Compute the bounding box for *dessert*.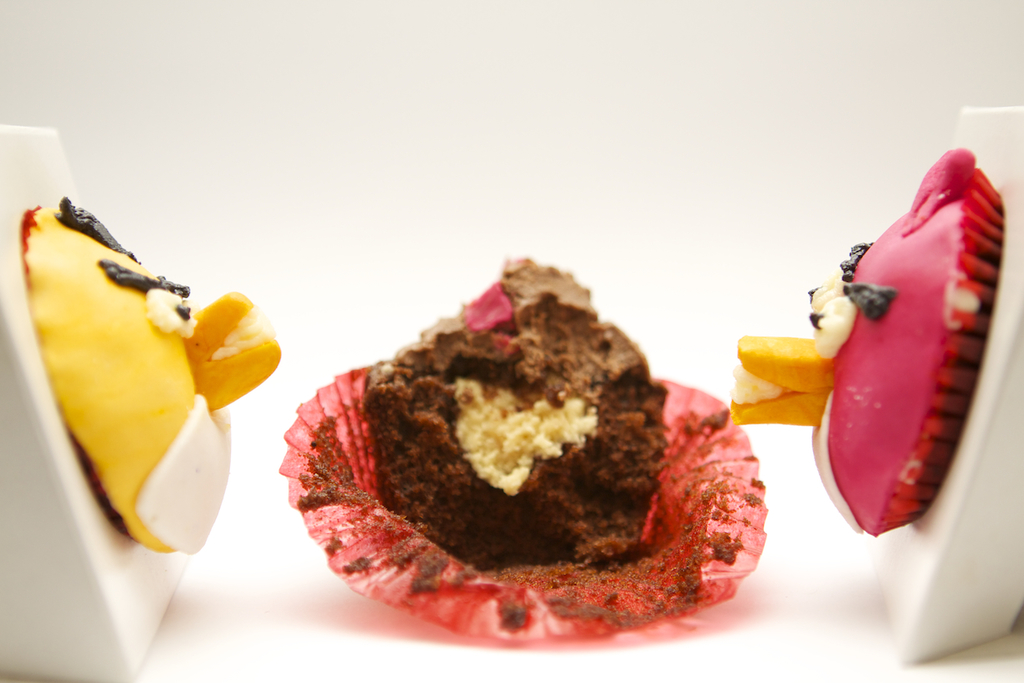
BBox(0, 119, 280, 682).
